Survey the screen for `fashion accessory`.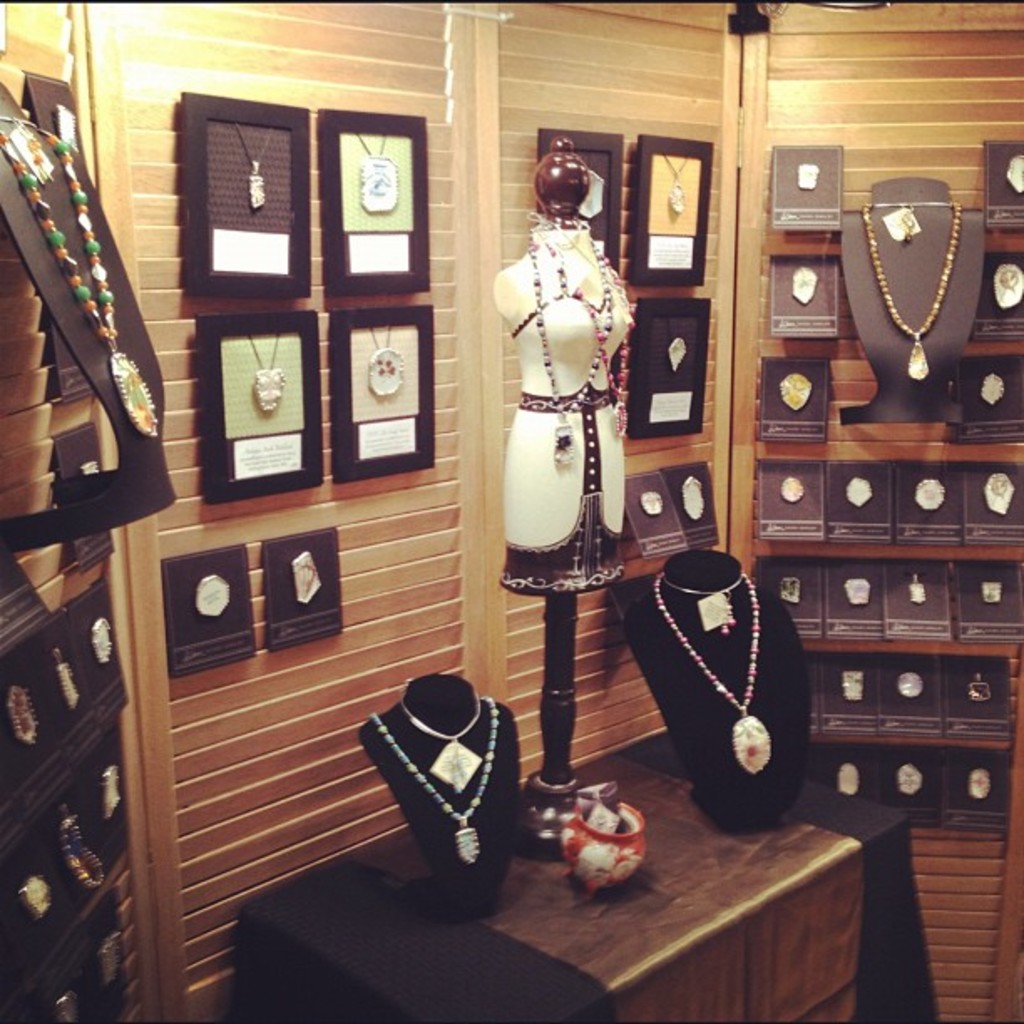
Survey found: <bbox>663, 574, 743, 636</bbox>.
